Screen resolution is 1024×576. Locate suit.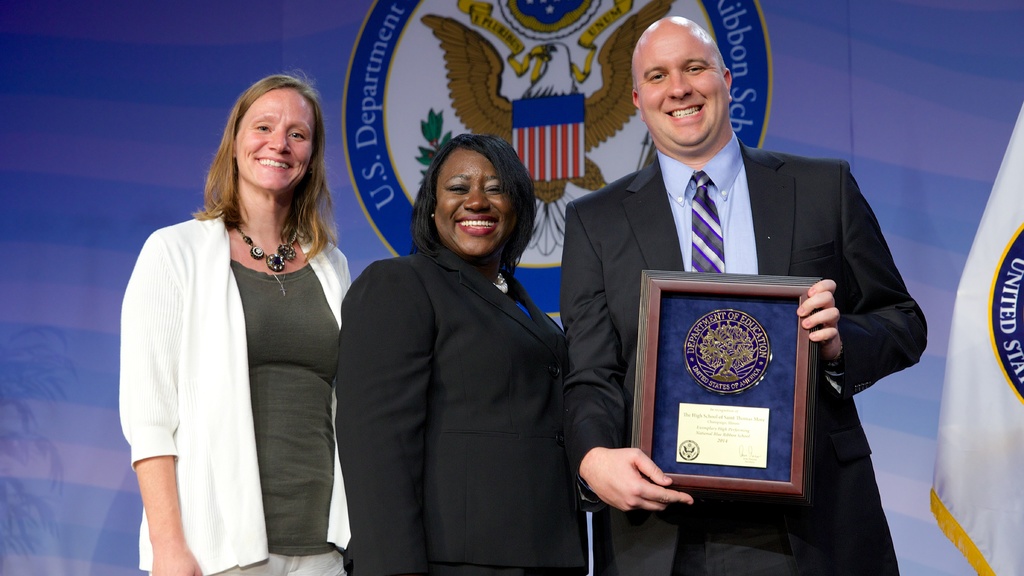
rect(341, 238, 589, 575).
